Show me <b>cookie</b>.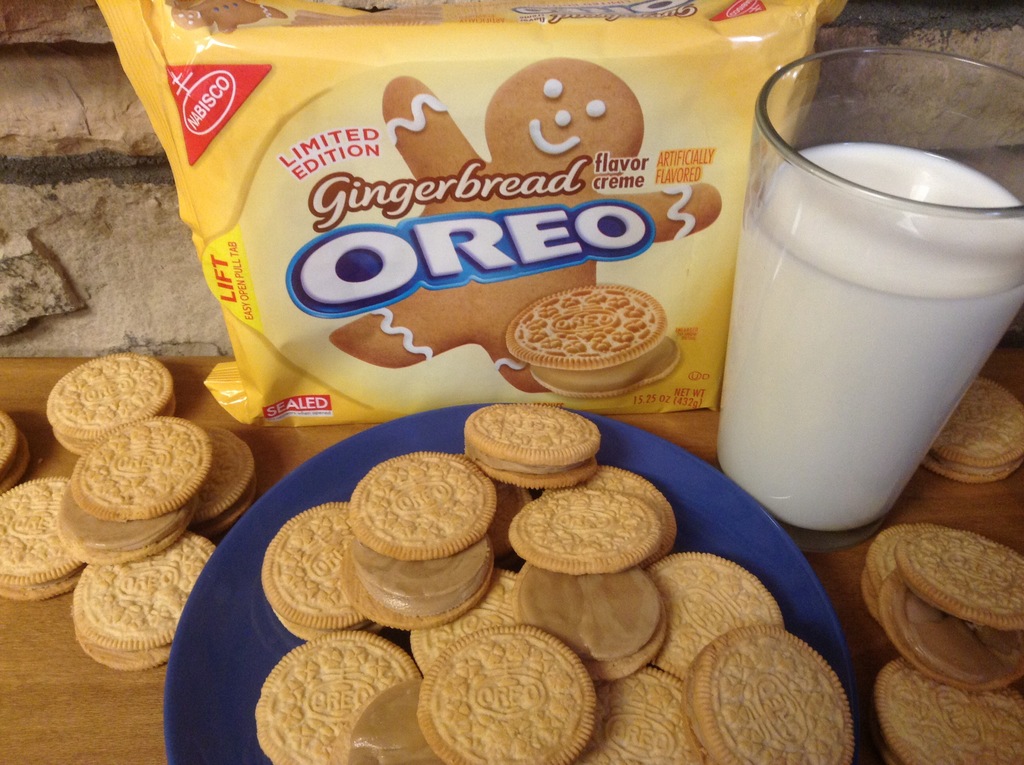
<b>cookie</b> is here: (x1=921, y1=374, x2=1023, y2=488).
